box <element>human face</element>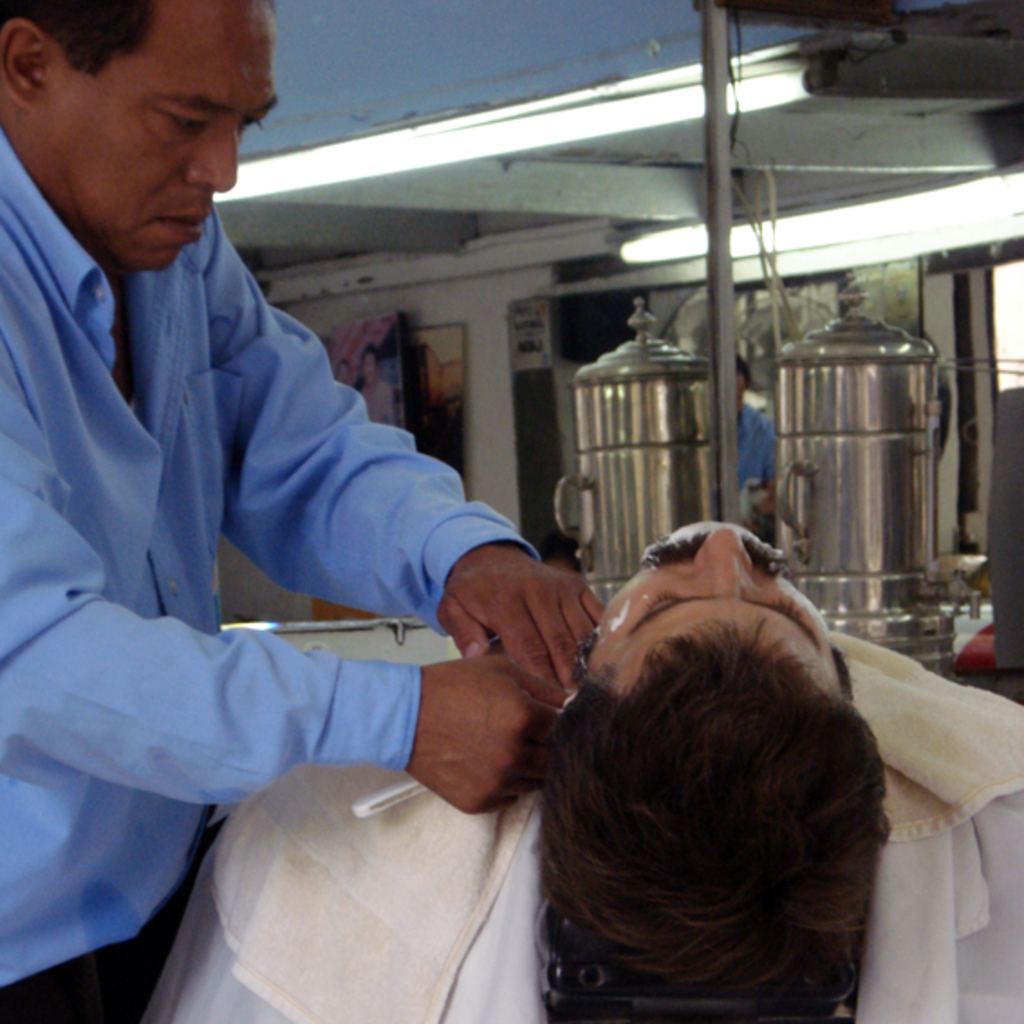
<box>56,0,275,267</box>
